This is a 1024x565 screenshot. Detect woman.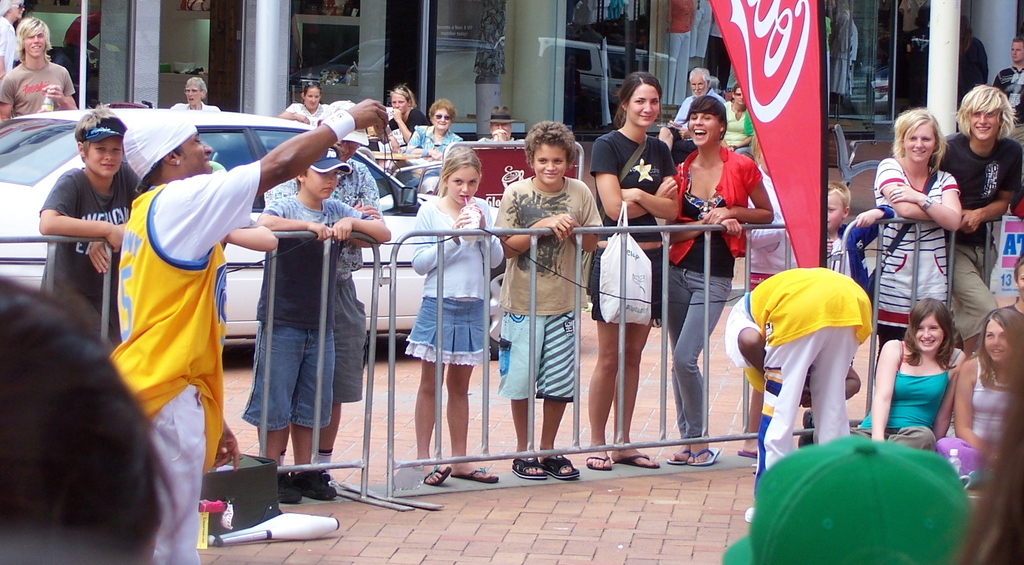
pyautogui.locateOnScreen(387, 81, 433, 145).
